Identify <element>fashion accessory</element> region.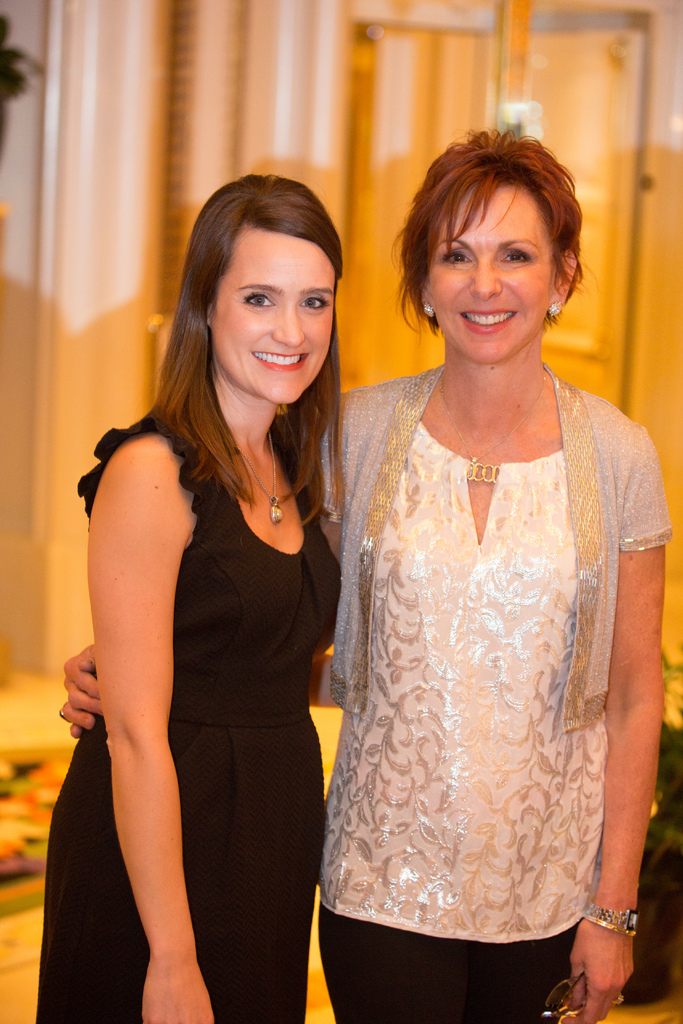
Region: locate(579, 904, 641, 936).
